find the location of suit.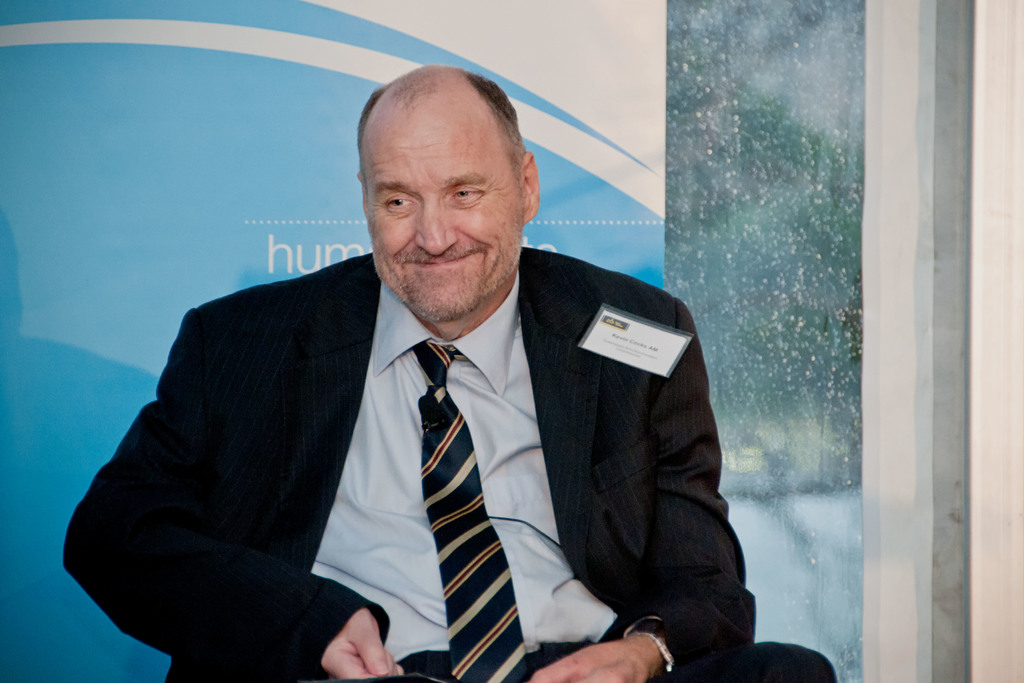
Location: locate(104, 140, 737, 680).
